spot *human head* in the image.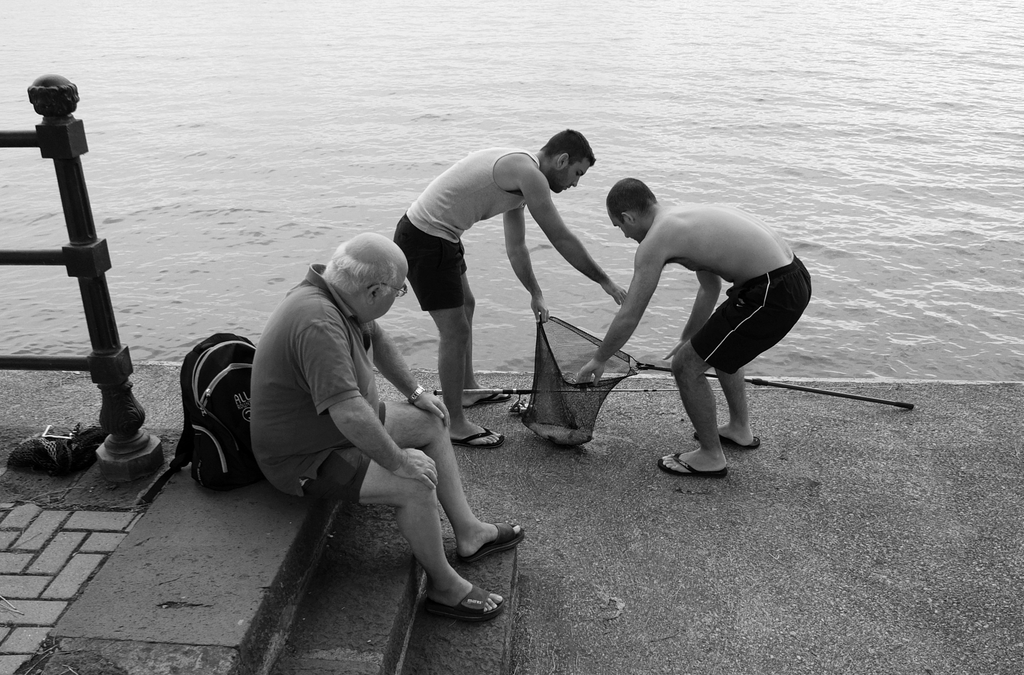
*human head* found at Rect(605, 175, 660, 244).
